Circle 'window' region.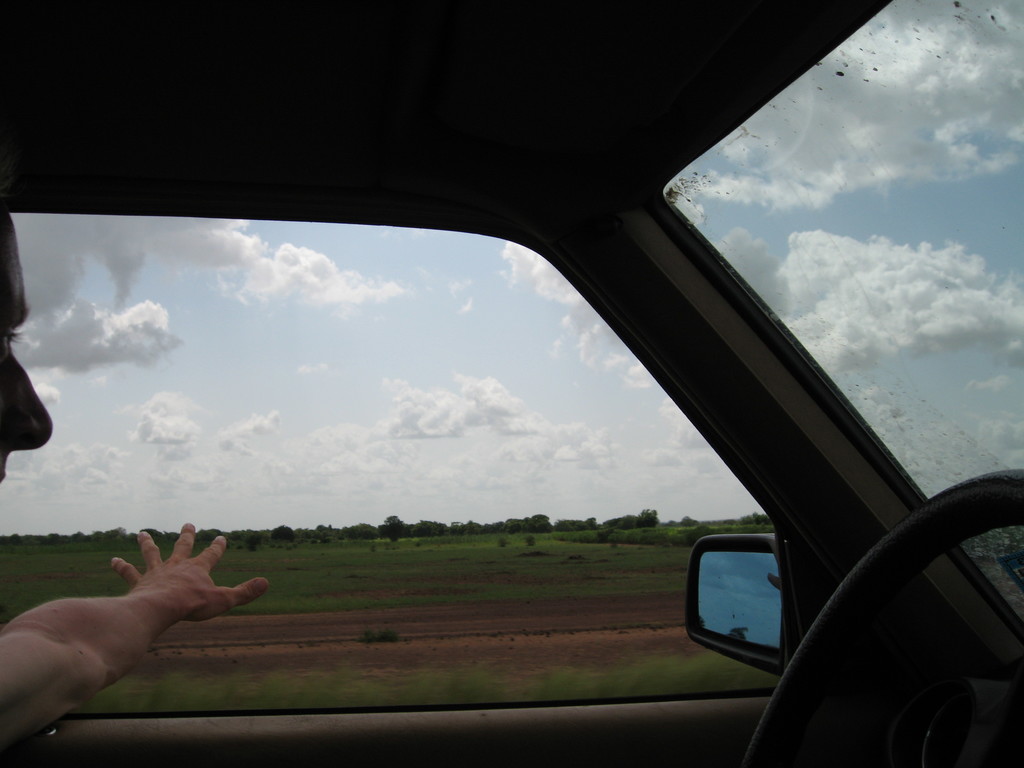
Region: x1=0 y1=213 x2=774 y2=707.
